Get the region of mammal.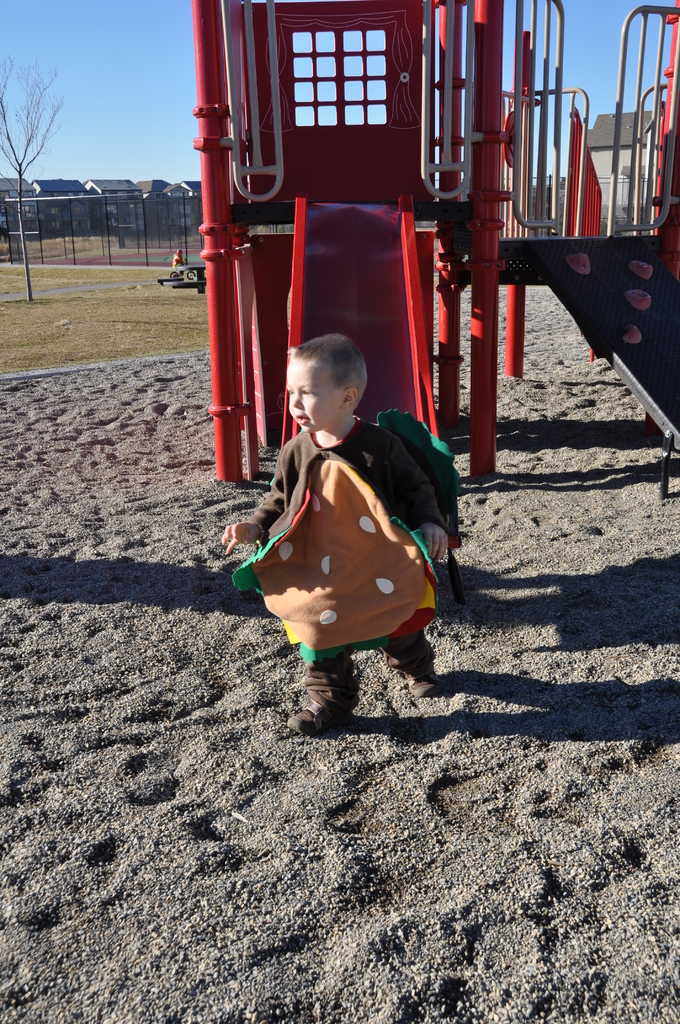
detection(220, 308, 482, 749).
